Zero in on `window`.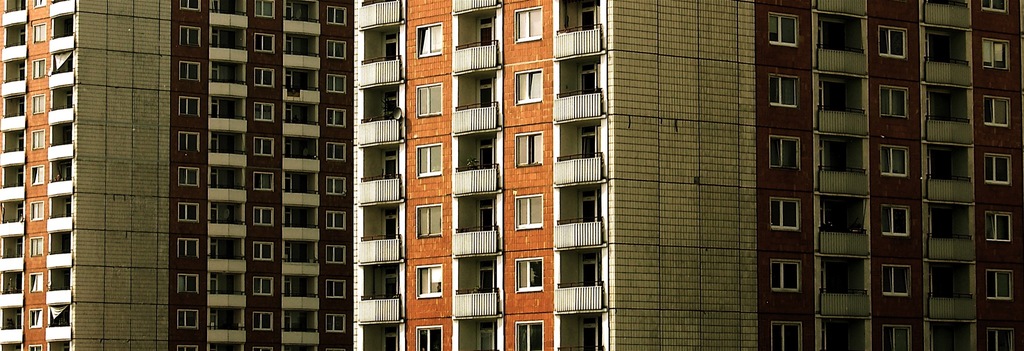
Zeroed in: pyautogui.locateOnScreen(29, 343, 41, 350).
